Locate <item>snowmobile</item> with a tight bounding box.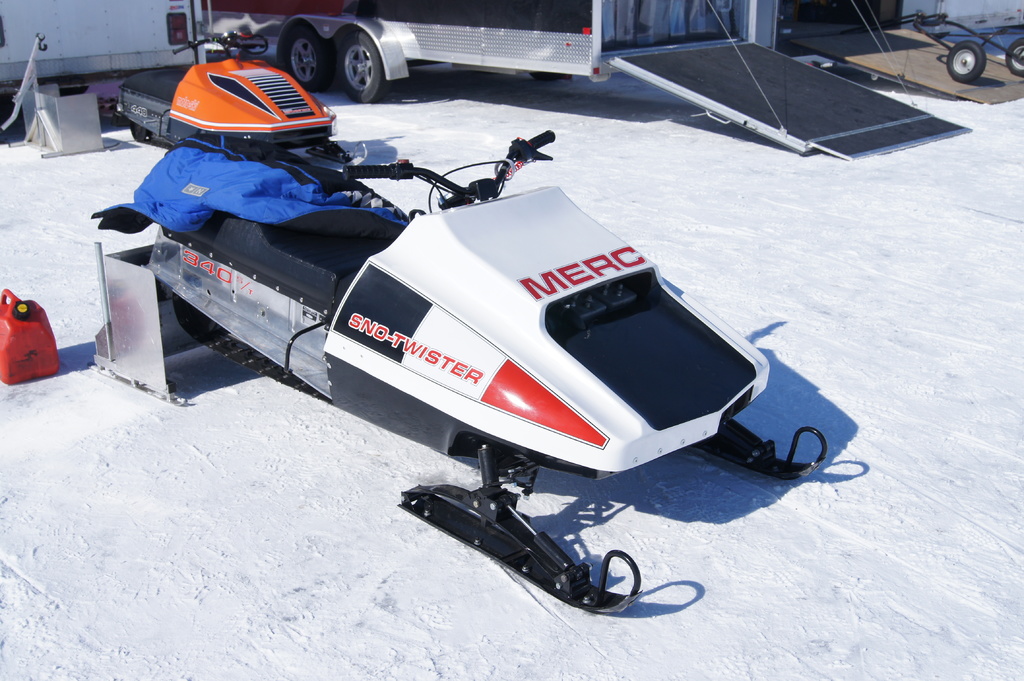
[85,125,828,617].
